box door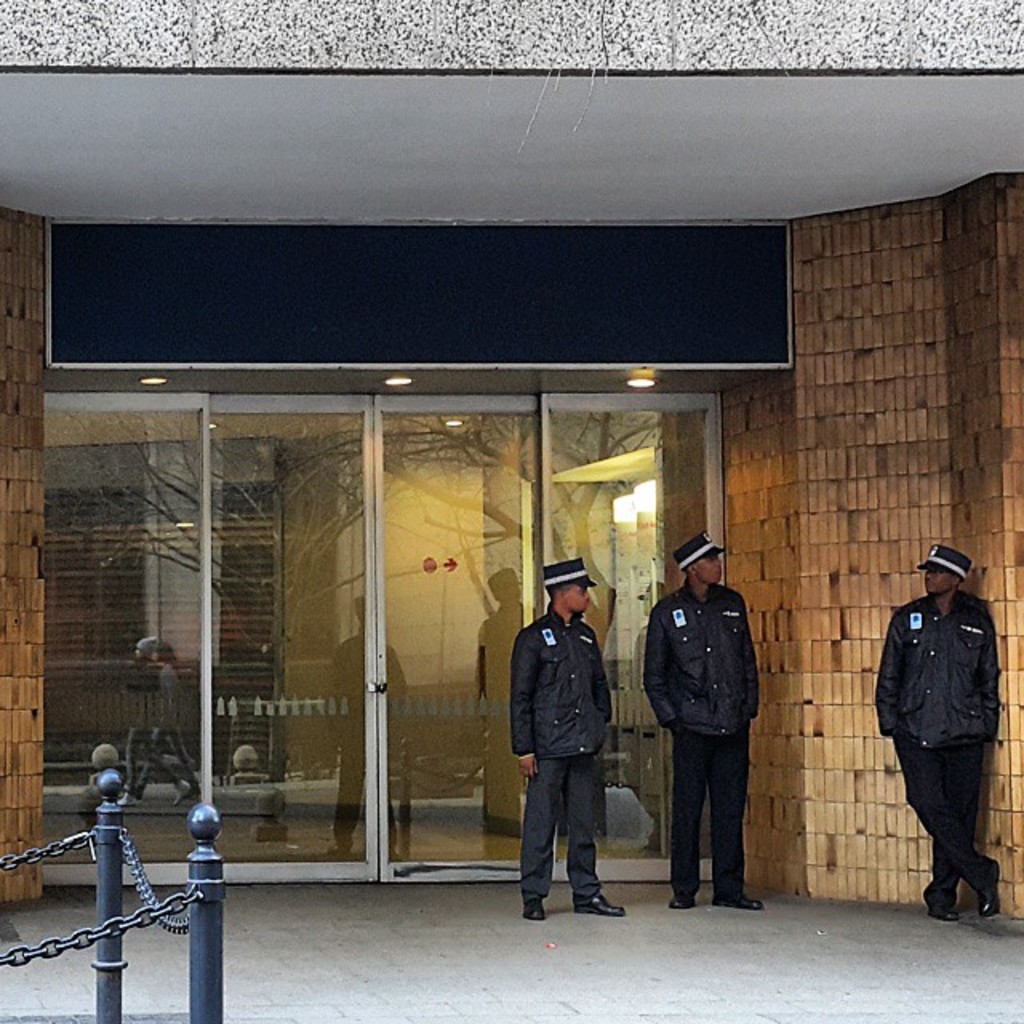
detection(202, 395, 534, 886)
